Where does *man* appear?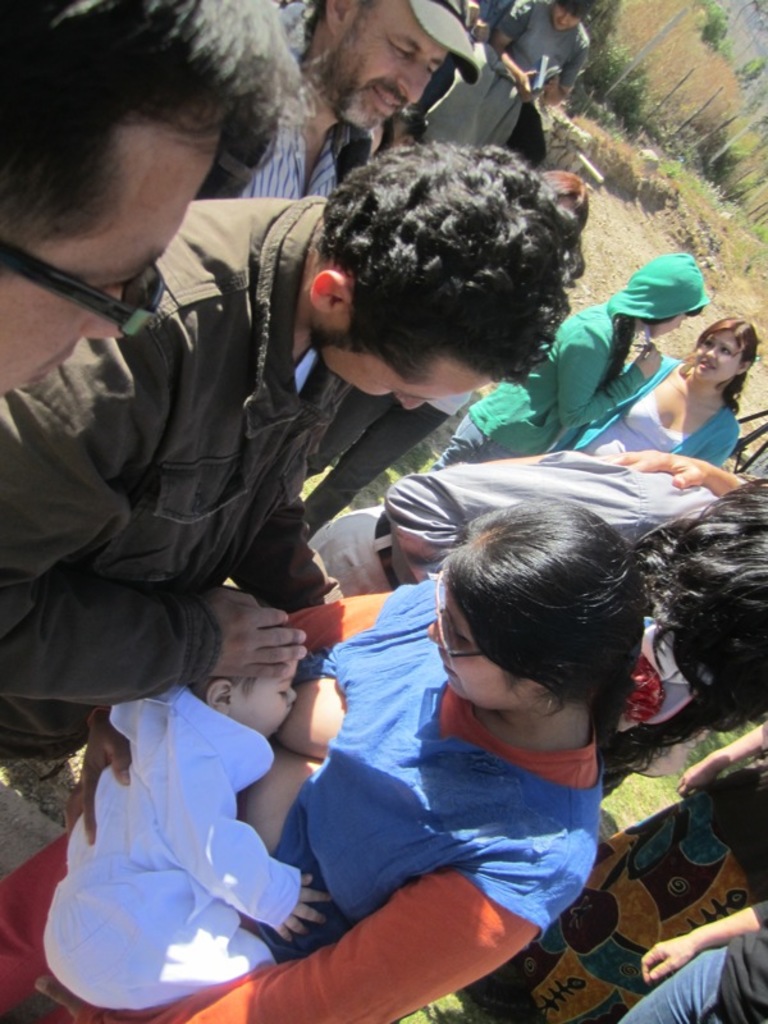
Appears at Rect(0, 133, 575, 764).
